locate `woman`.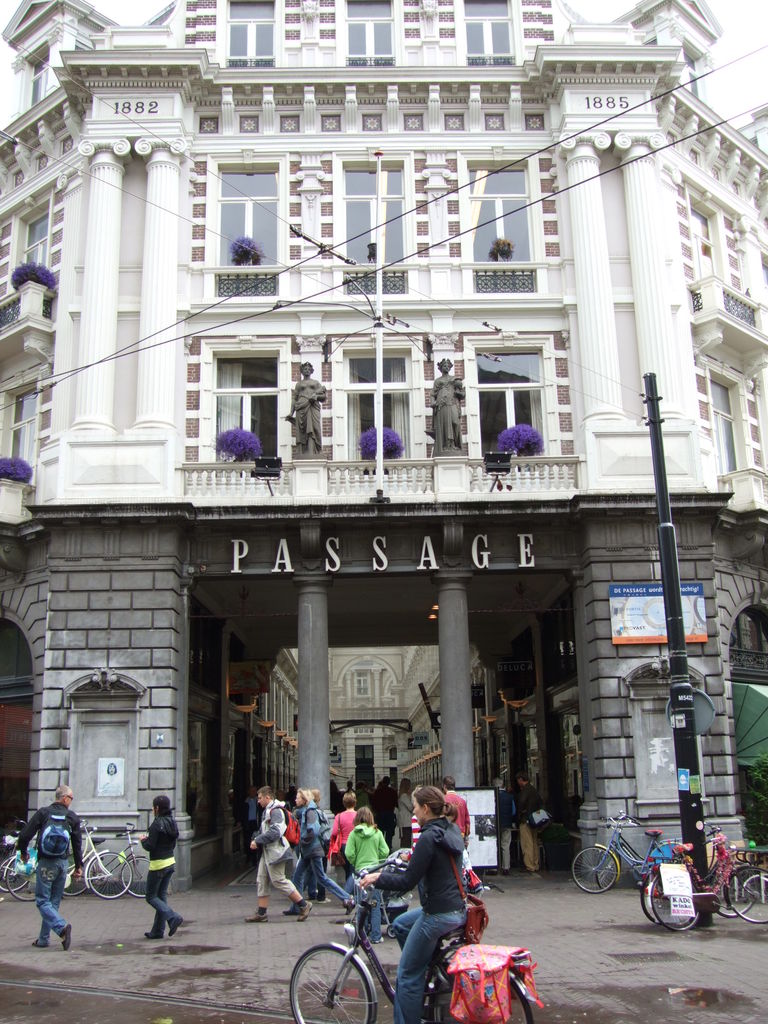
Bounding box: bbox=(344, 799, 498, 988).
